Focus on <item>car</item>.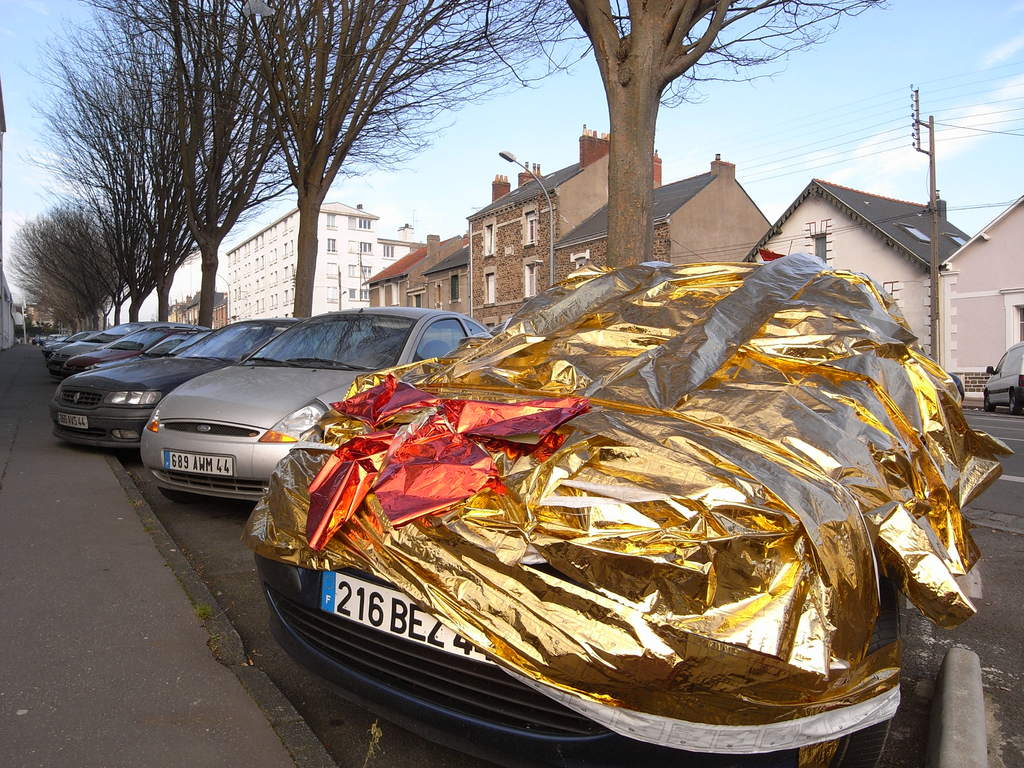
Focused at {"x1": 201, "y1": 252, "x2": 957, "y2": 742}.
